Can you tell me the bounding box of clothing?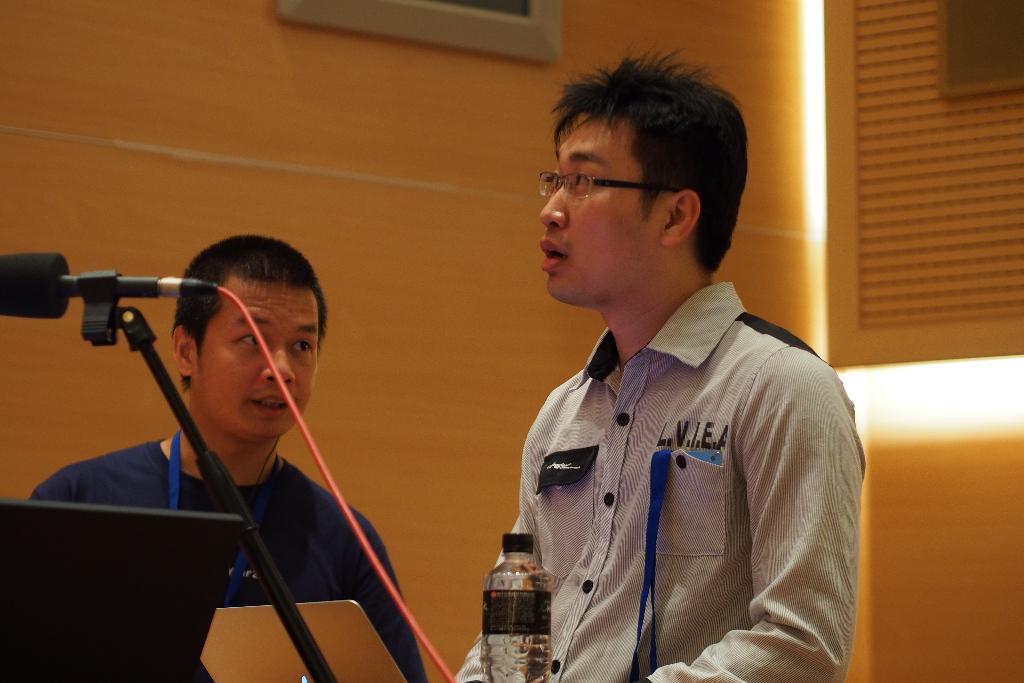
box=[457, 280, 869, 682].
